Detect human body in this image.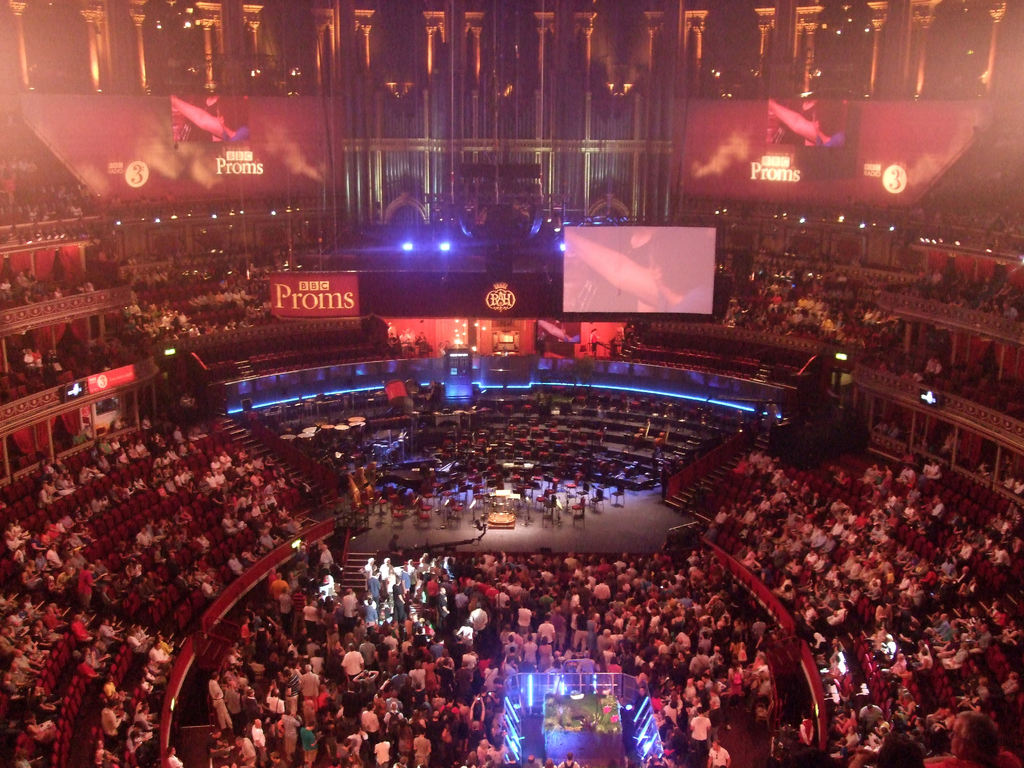
Detection: box(685, 742, 697, 760).
